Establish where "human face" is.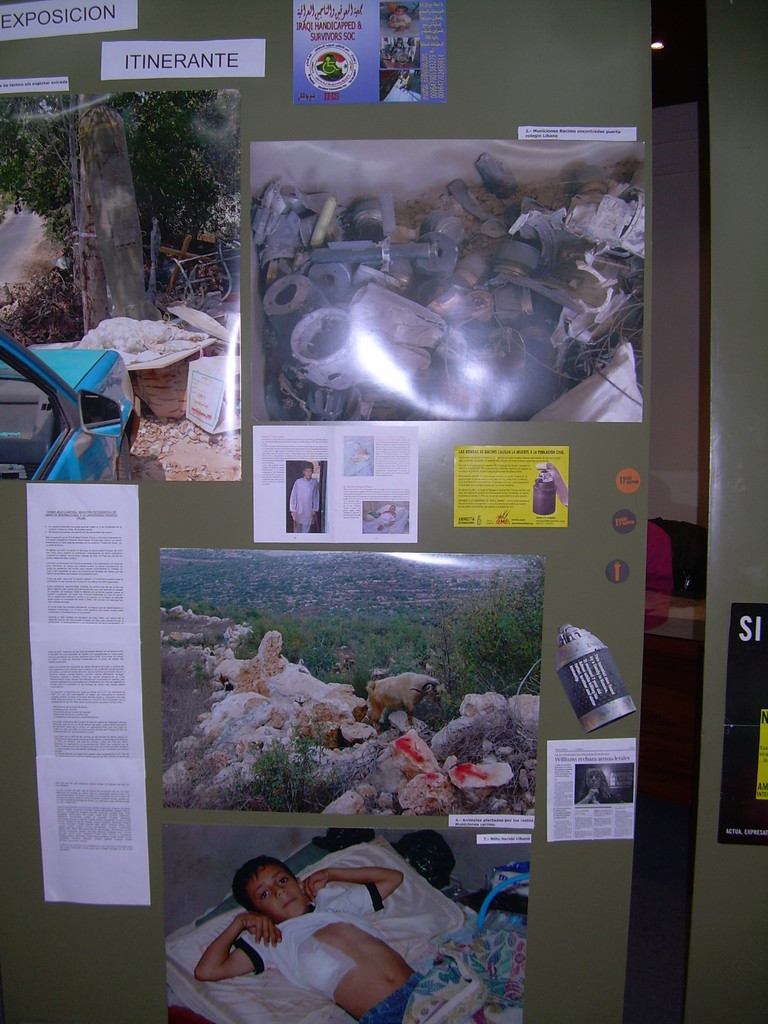
Established at BBox(240, 860, 310, 917).
